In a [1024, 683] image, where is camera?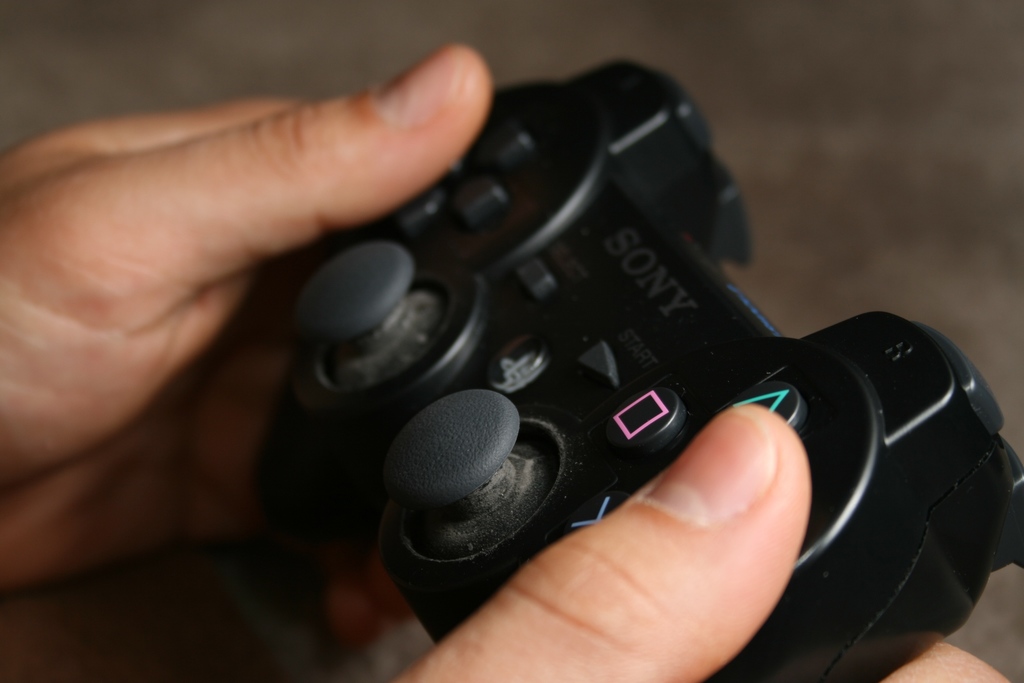
291,56,1023,682.
